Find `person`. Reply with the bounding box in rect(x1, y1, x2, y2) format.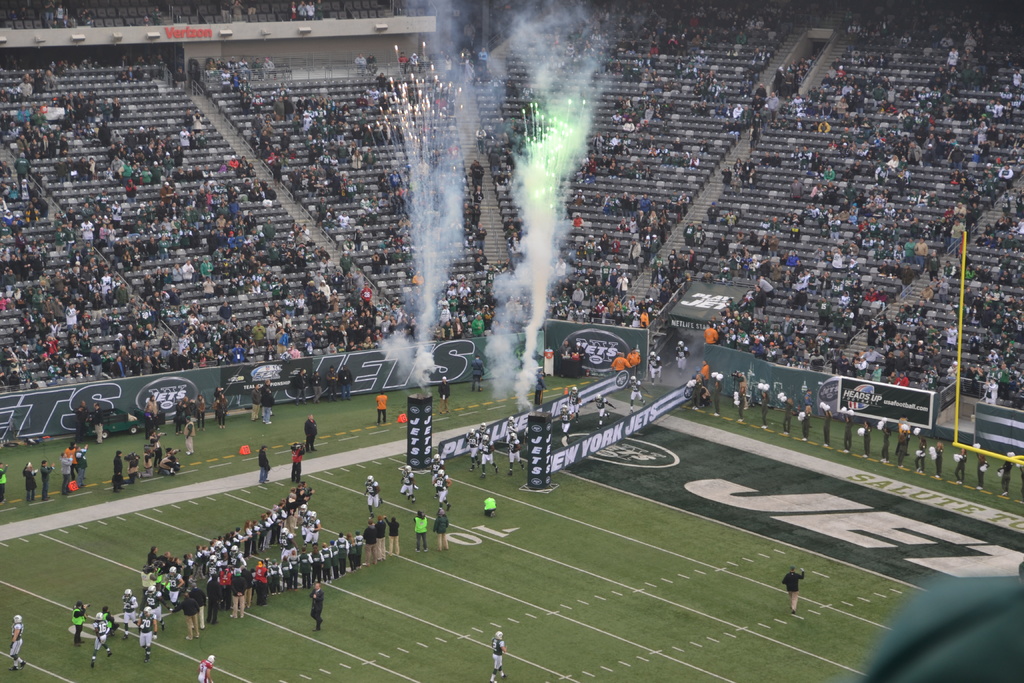
rect(286, 441, 308, 483).
